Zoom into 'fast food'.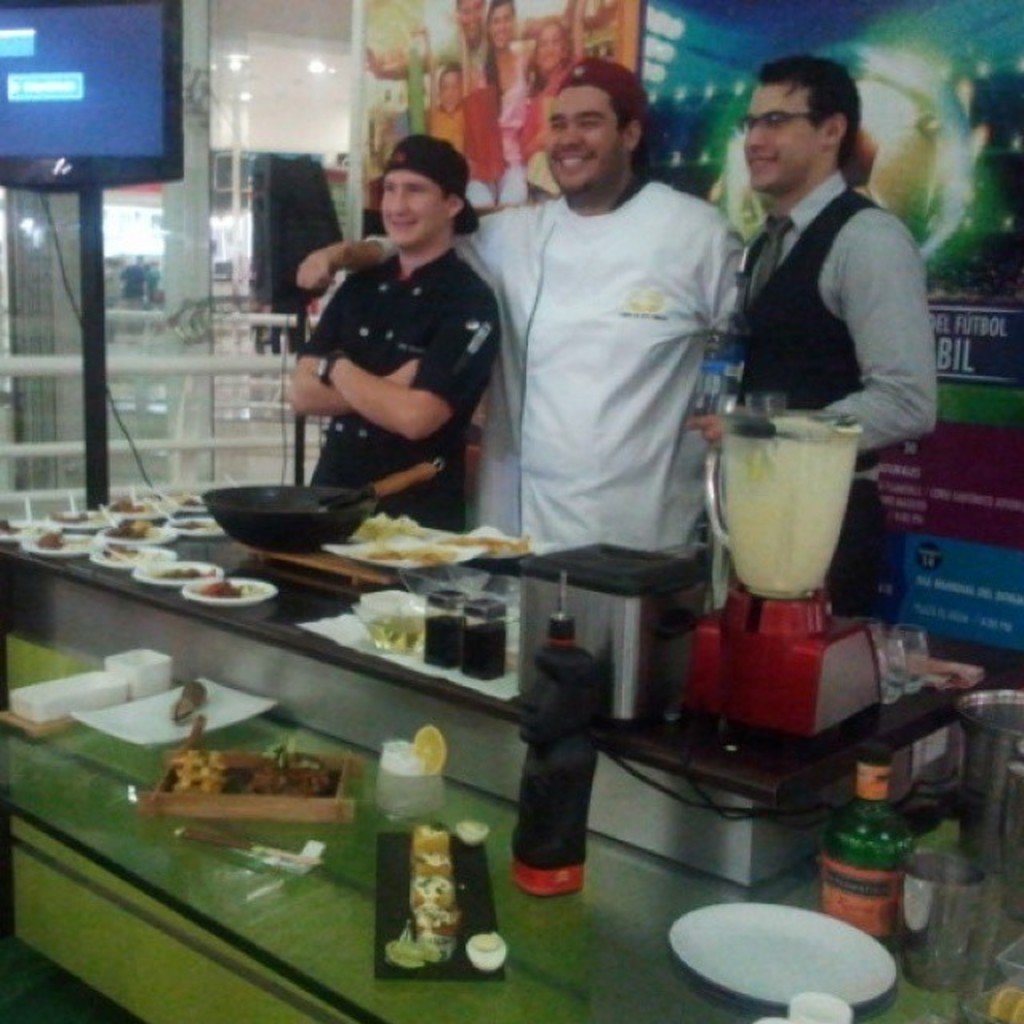
Zoom target: <bbox>371, 533, 520, 557</bbox>.
